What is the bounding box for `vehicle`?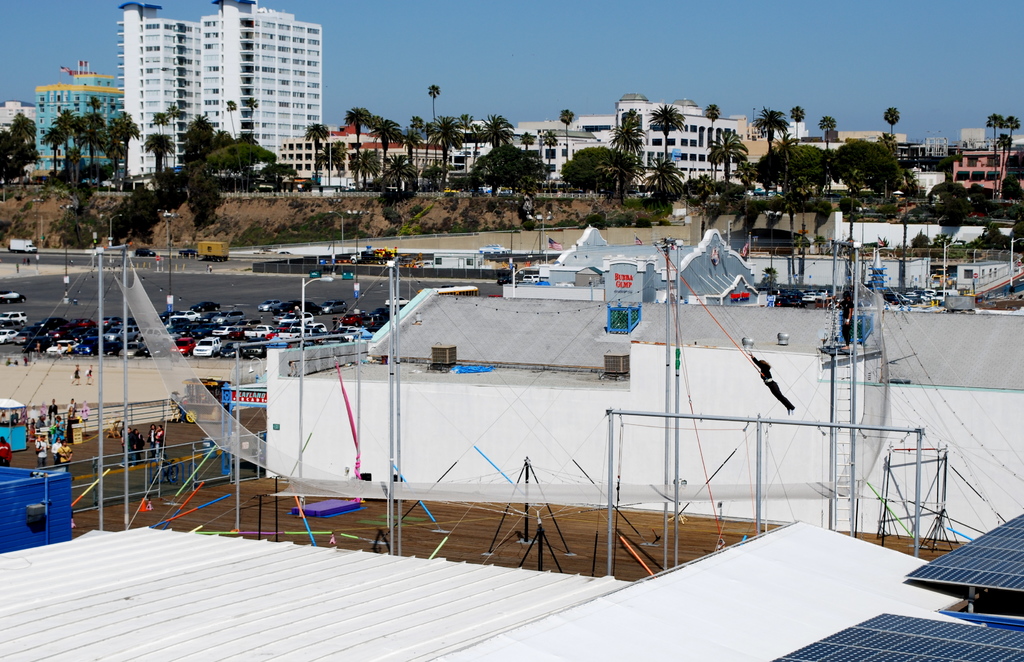
bbox(323, 297, 357, 316).
